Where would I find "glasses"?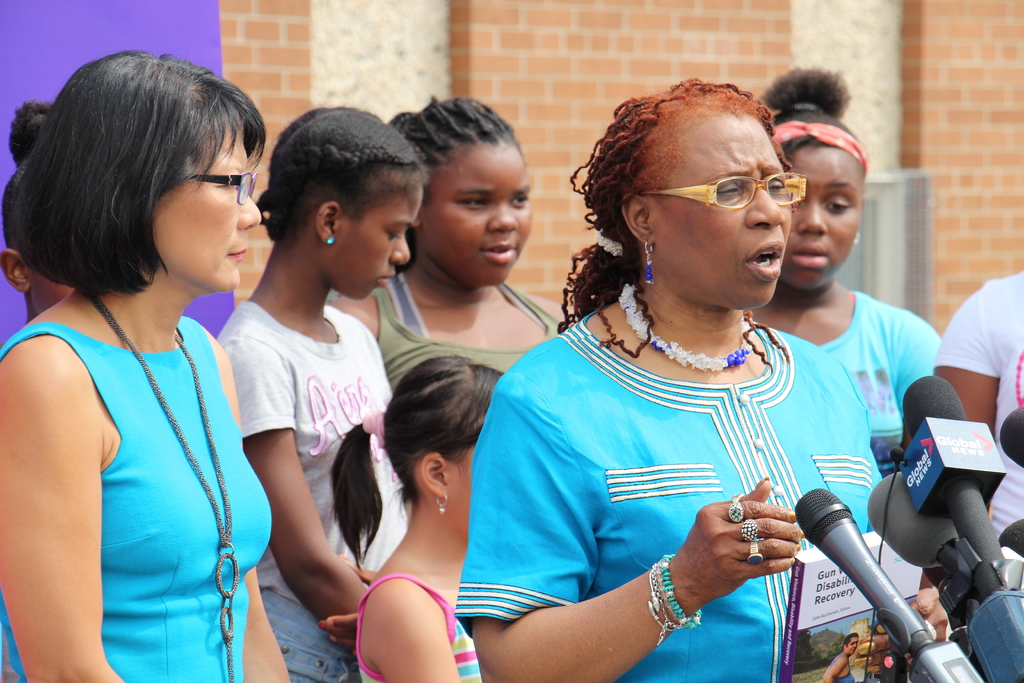
At (x1=186, y1=172, x2=258, y2=205).
